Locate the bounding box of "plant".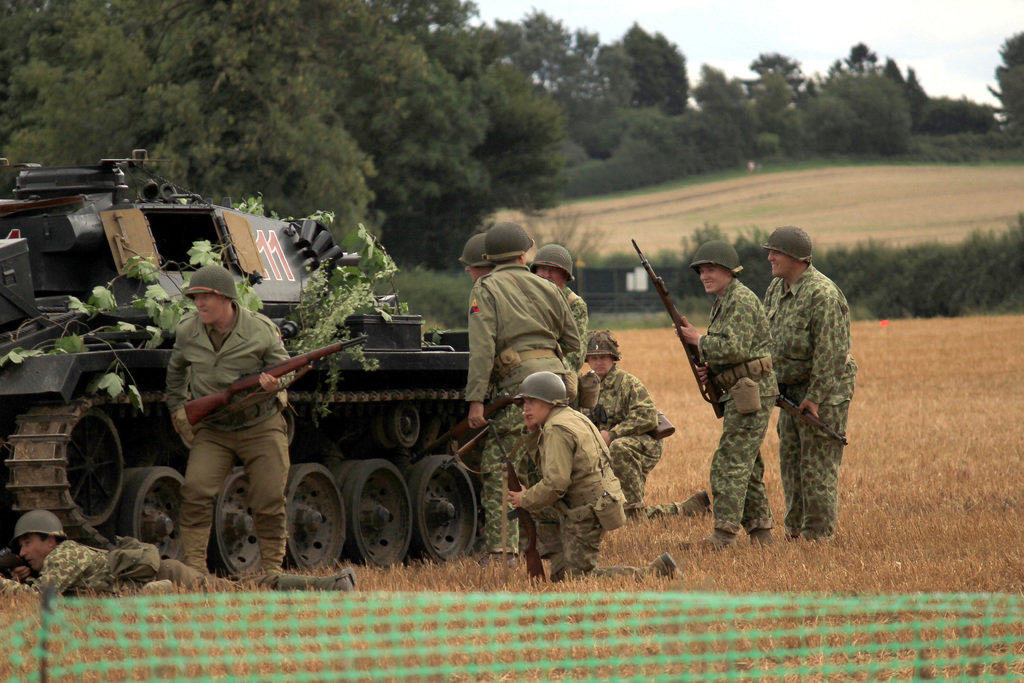
Bounding box: box(681, 215, 733, 258).
